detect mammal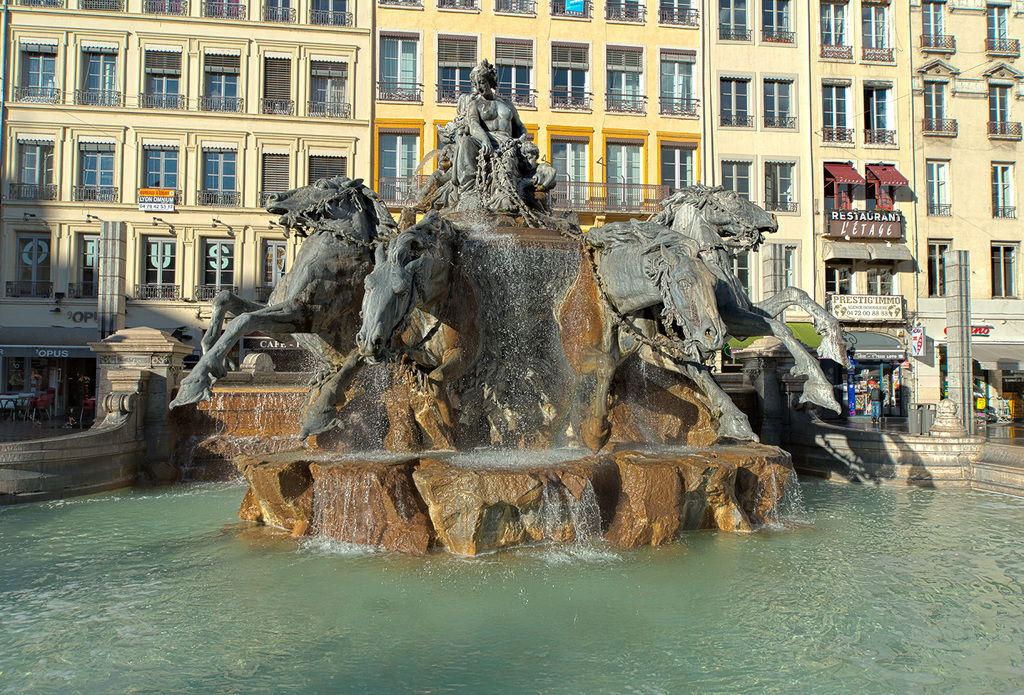
[x1=580, y1=214, x2=758, y2=437]
